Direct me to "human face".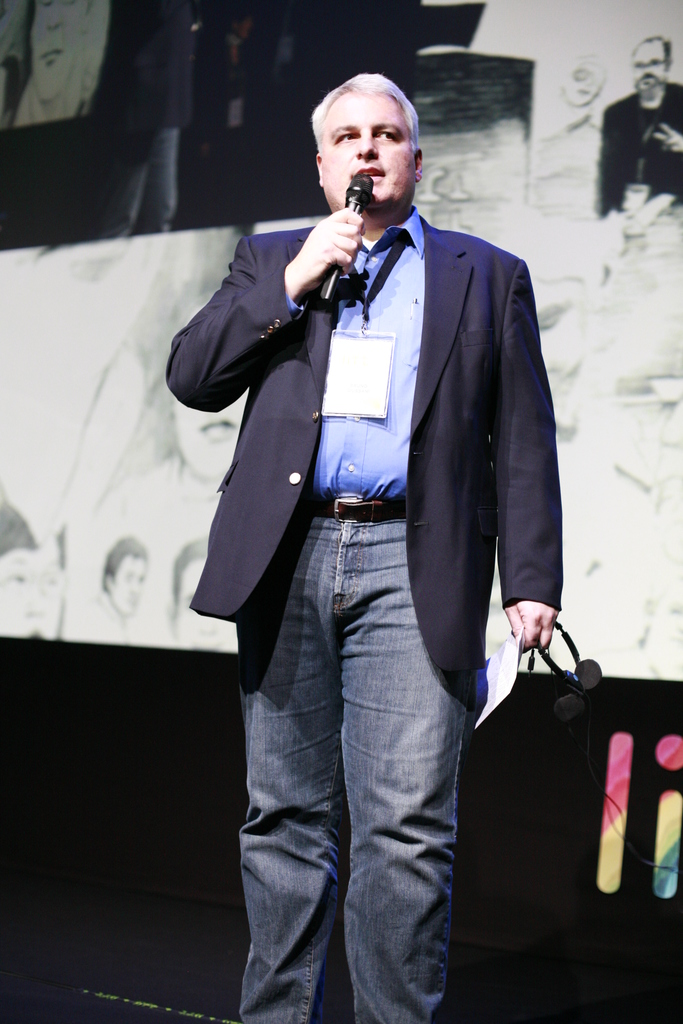
Direction: (169,387,250,481).
